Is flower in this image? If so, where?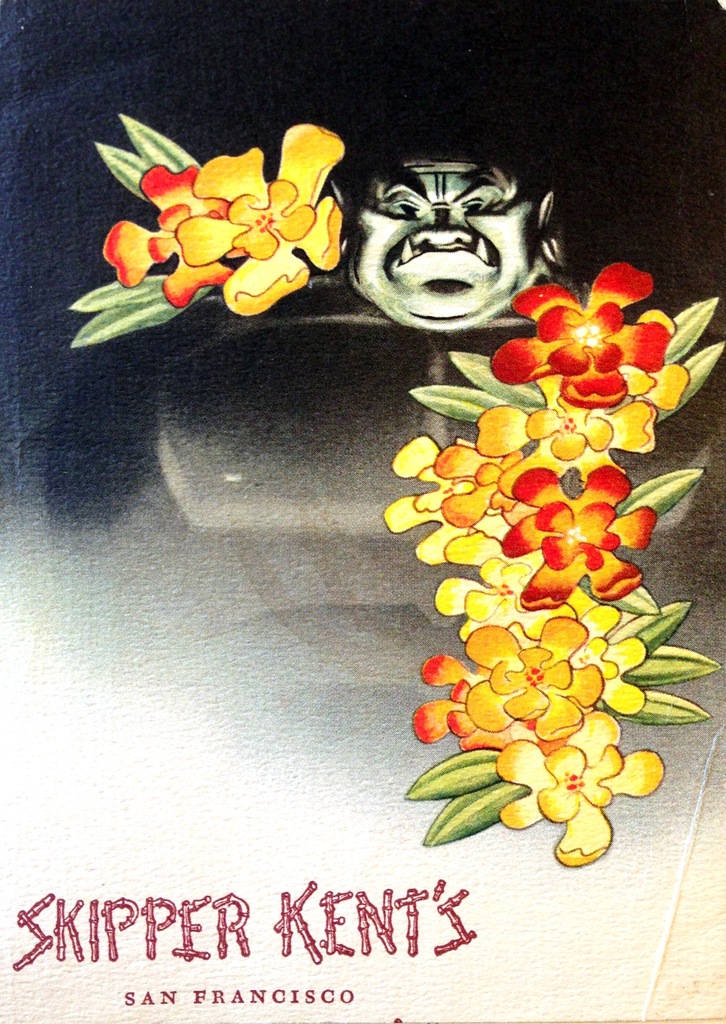
Yes, at <region>573, 636, 647, 722</region>.
